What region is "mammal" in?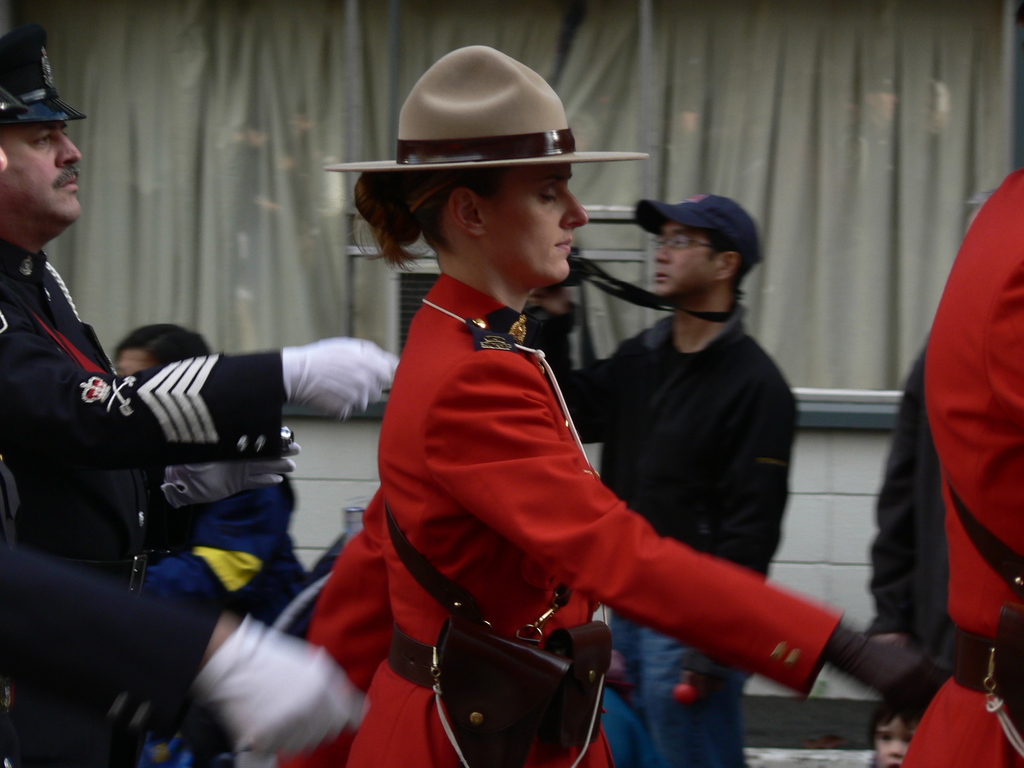
bbox=(0, 95, 372, 766).
